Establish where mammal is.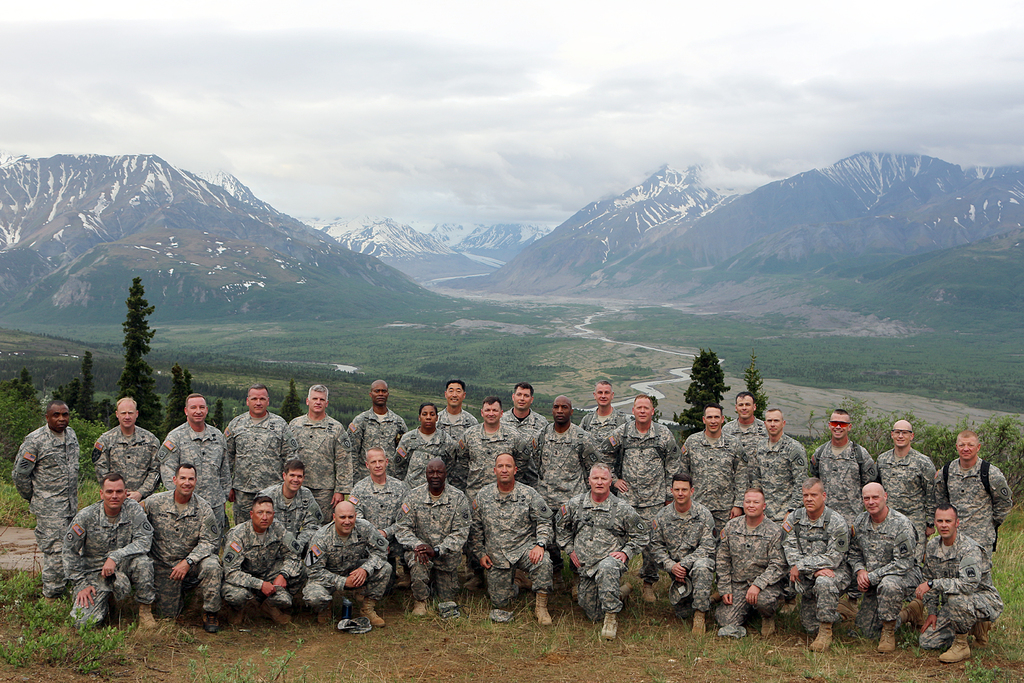
Established at bbox(395, 456, 472, 618).
